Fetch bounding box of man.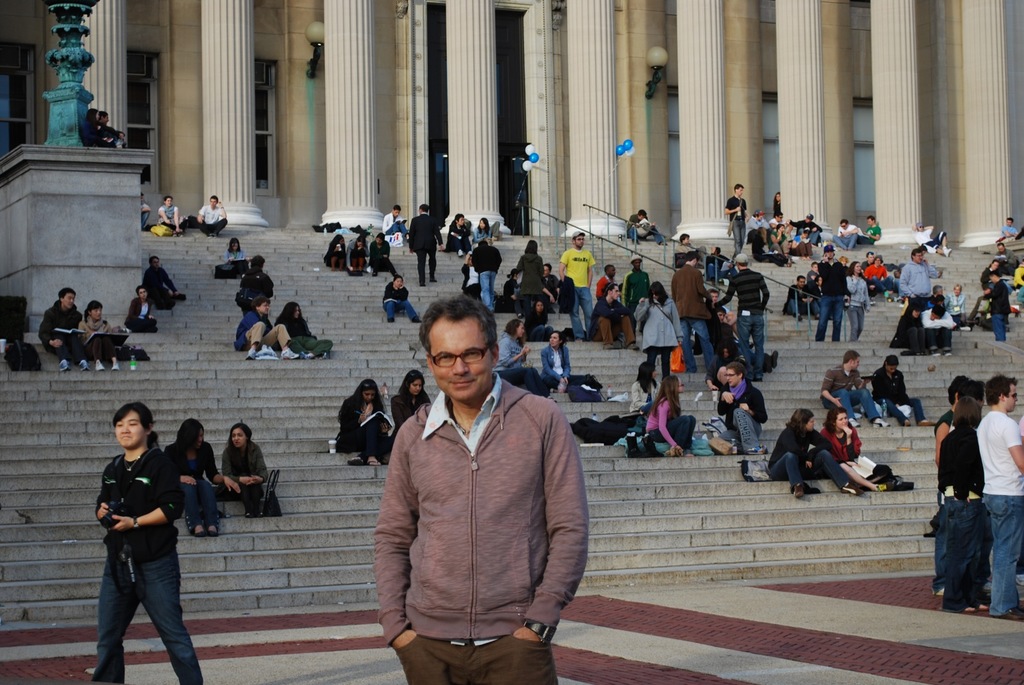
Bbox: bbox=[593, 280, 640, 347].
